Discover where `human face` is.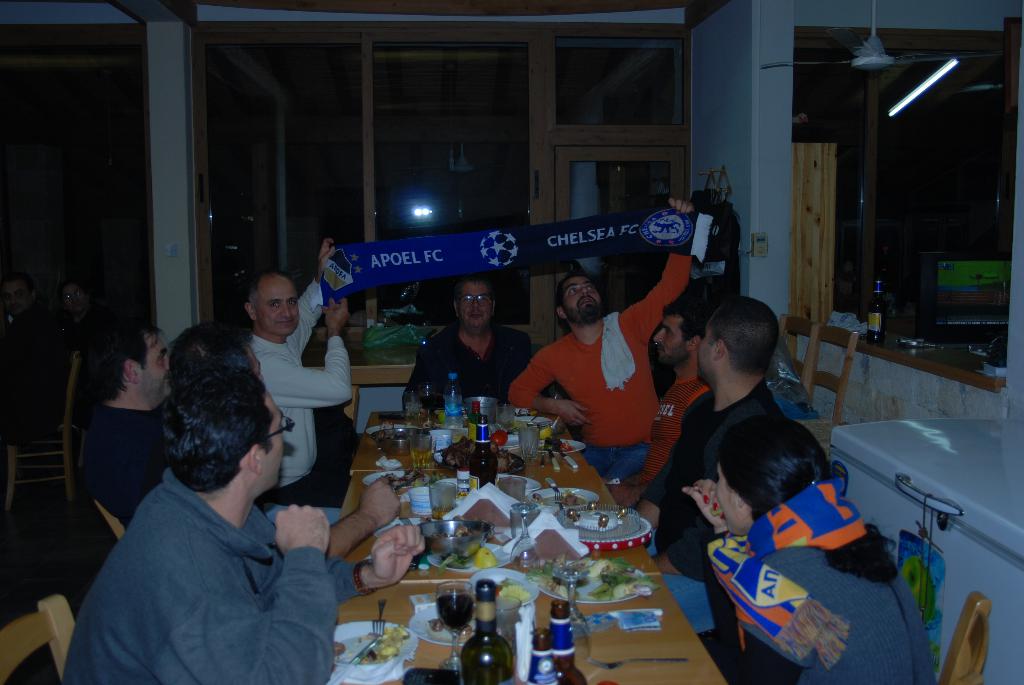
Discovered at x1=255 y1=275 x2=303 y2=342.
